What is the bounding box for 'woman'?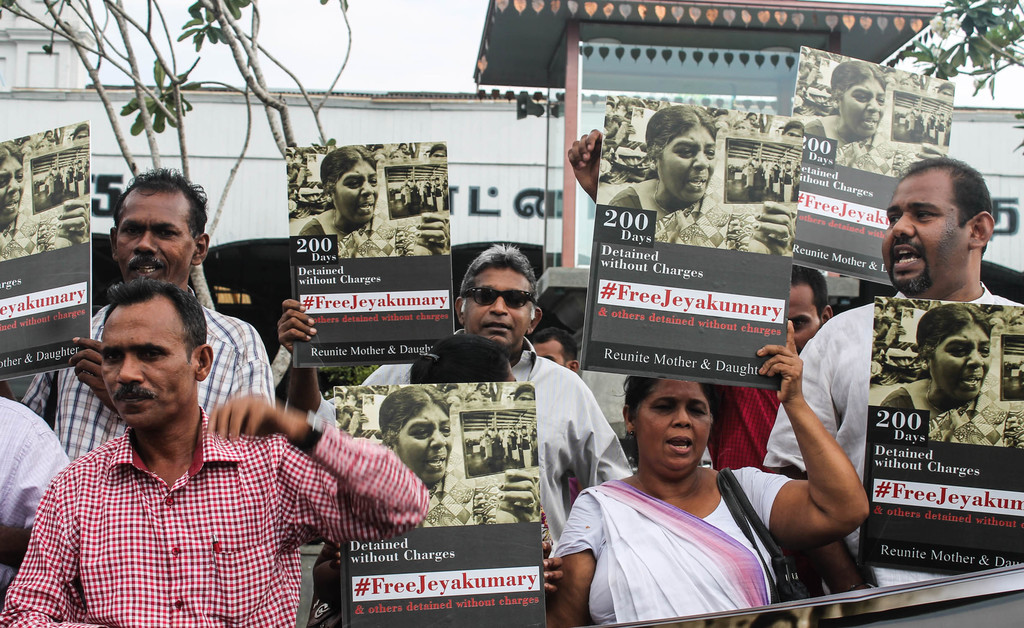
bbox=[376, 150, 388, 168].
